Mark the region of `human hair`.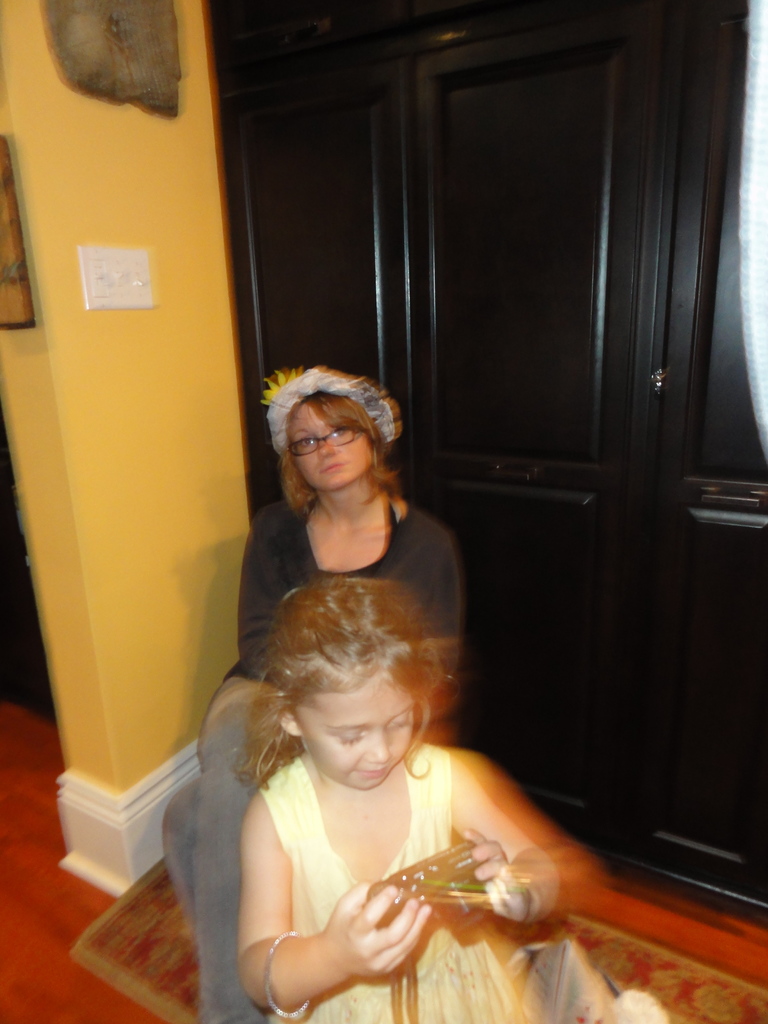
Region: 269:376:408:529.
